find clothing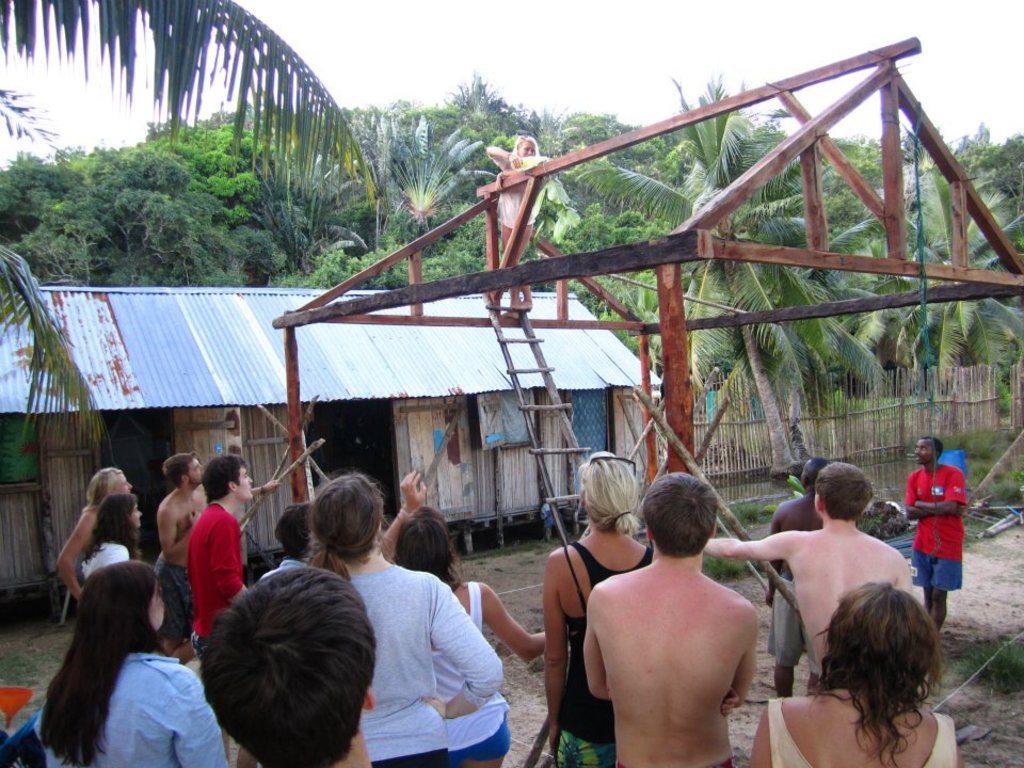
left=150, top=550, right=192, bottom=643
